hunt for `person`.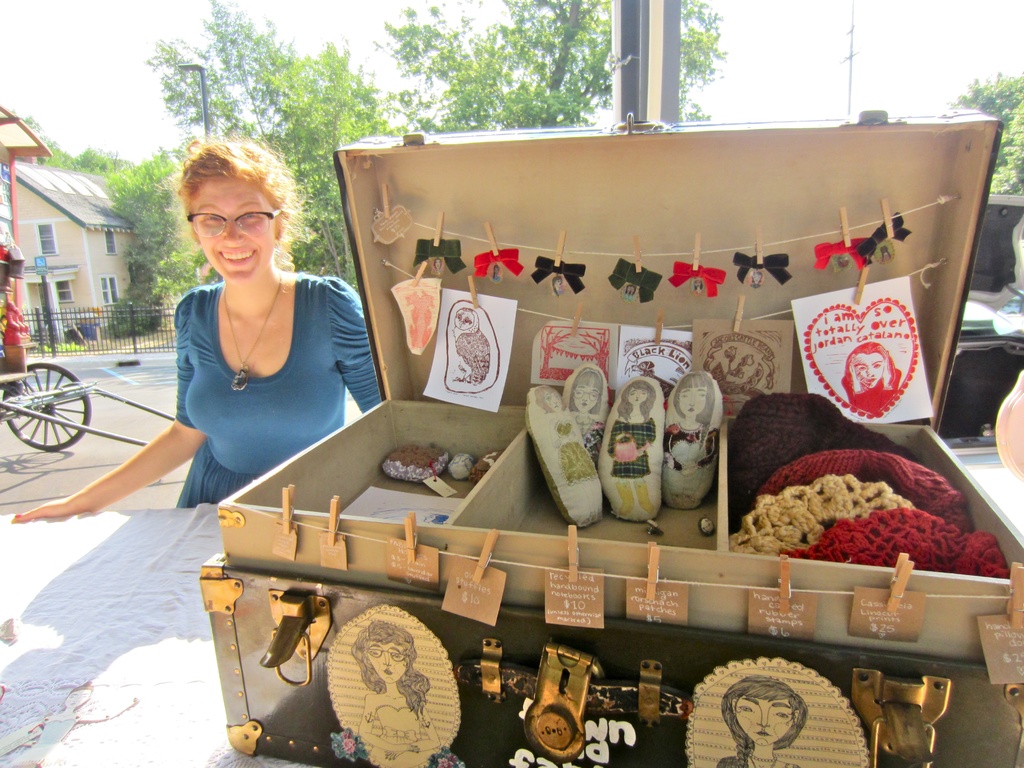
Hunted down at box=[567, 367, 604, 474].
